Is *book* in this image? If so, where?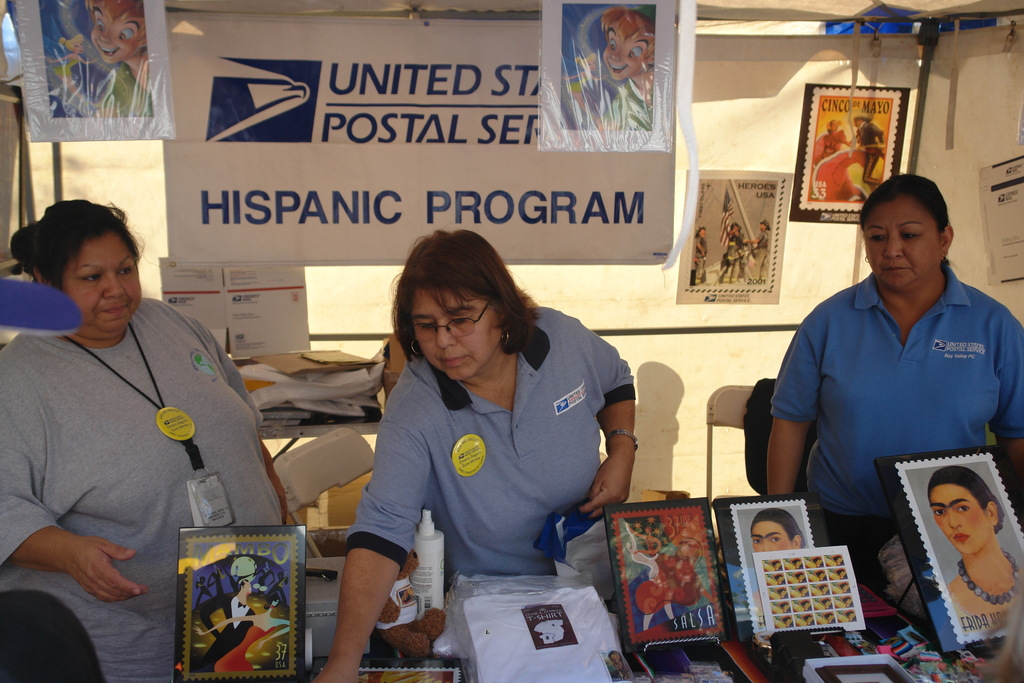
Yes, at {"x1": 815, "y1": 659, "x2": 908, "y2": 682}.
